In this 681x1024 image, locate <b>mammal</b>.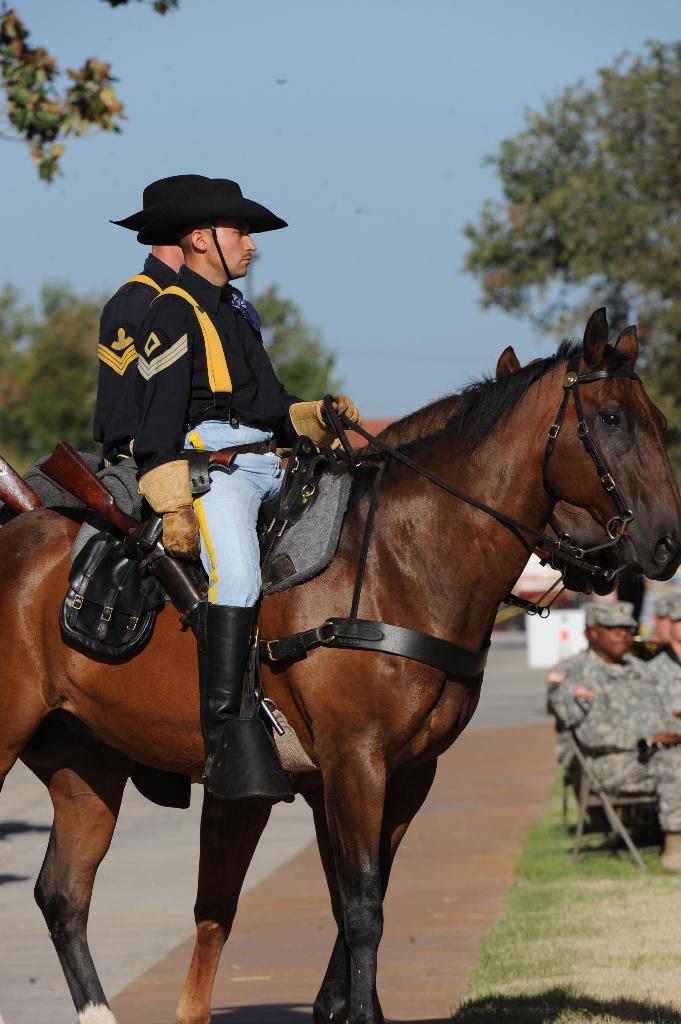
Bounding box: Rect(127, 178, 361, 780).
